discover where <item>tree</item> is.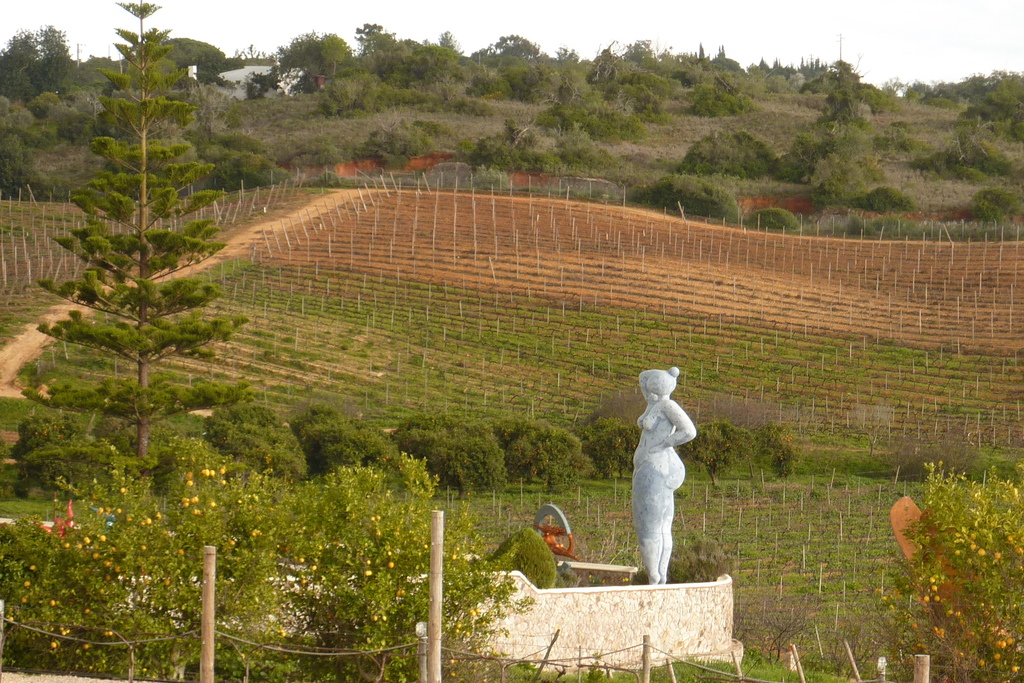
Discovered at crop(456, 52, 509, 94).
